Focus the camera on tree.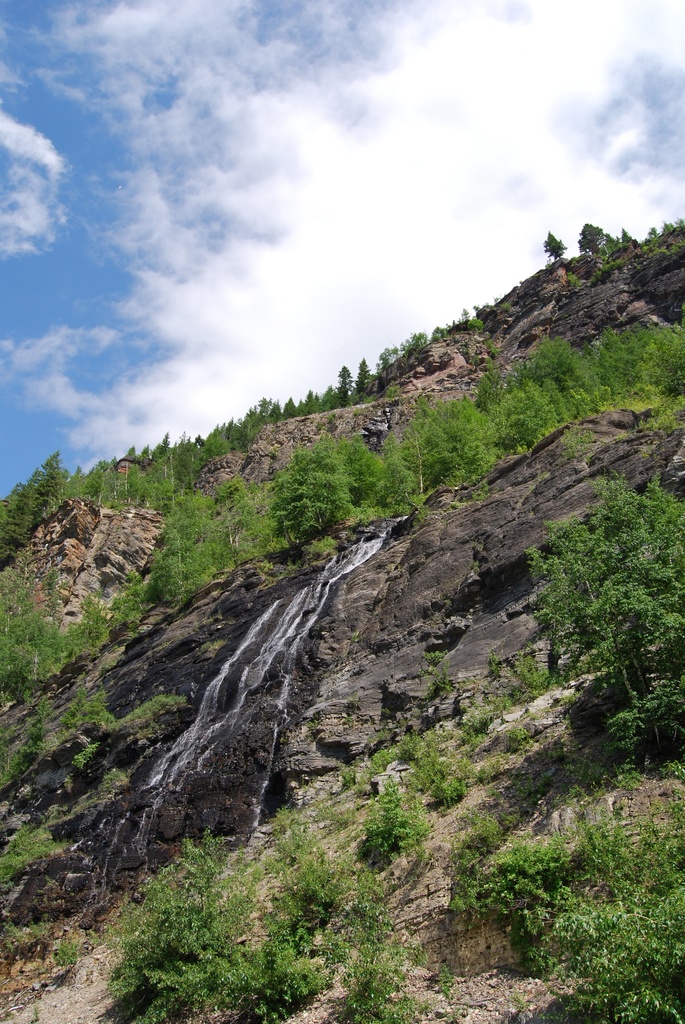
Focus region: box=[567, 218, 621, 259].
